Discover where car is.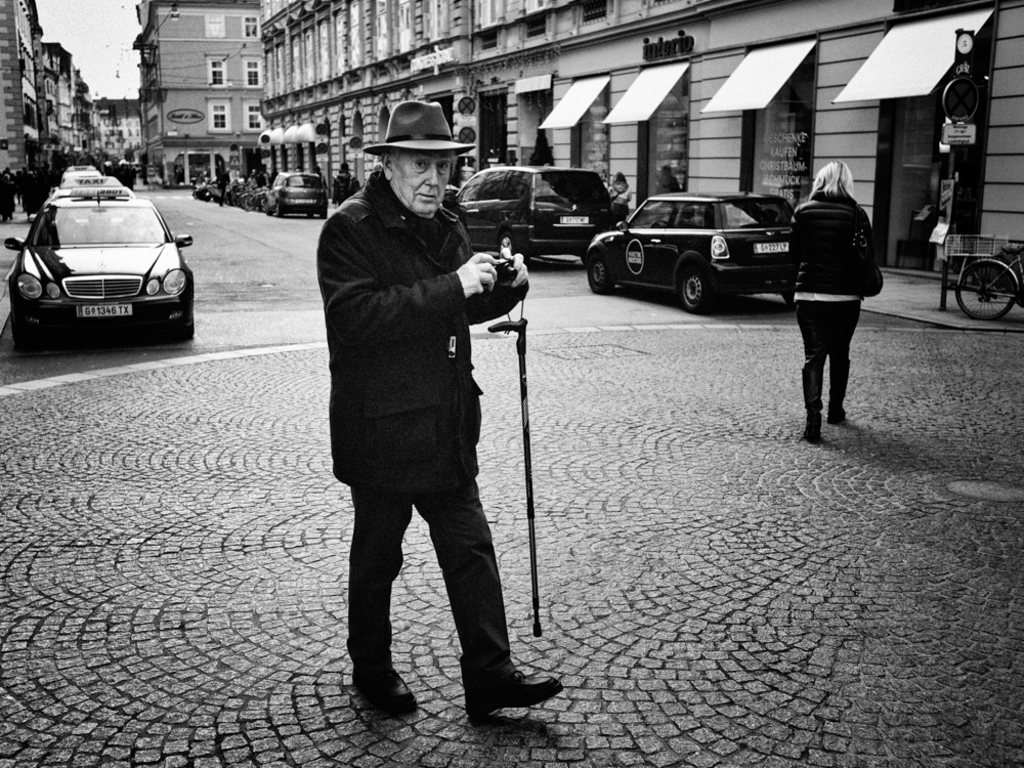
Discovered at rect(450, 159, 611, 270).
